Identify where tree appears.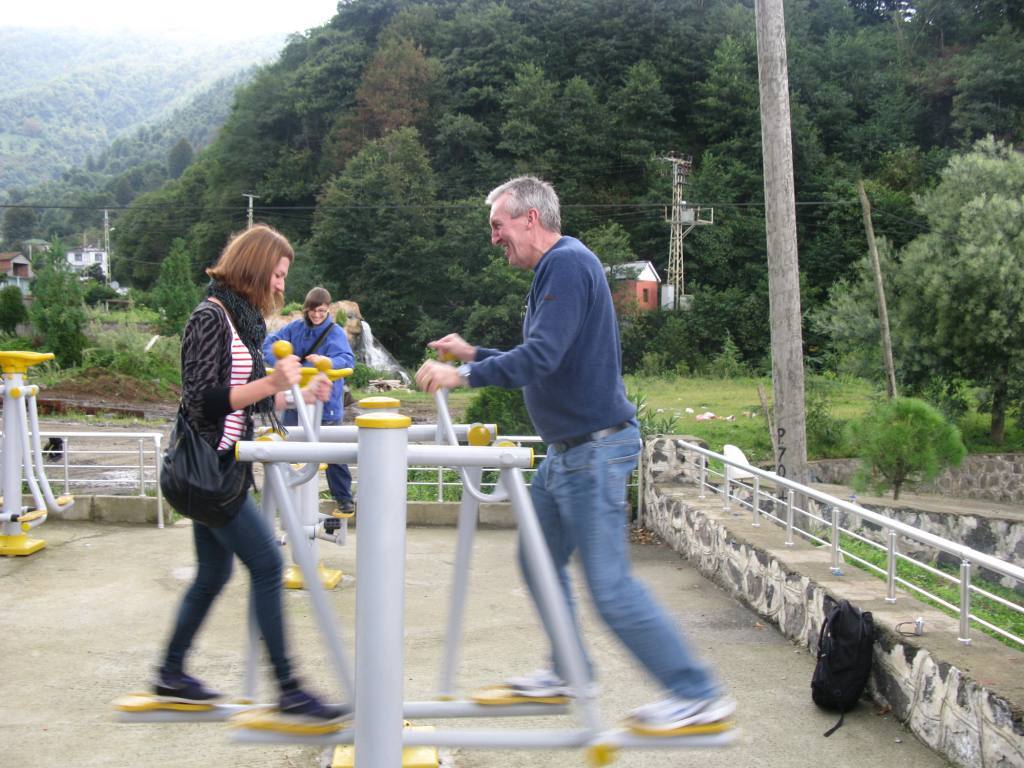
Appears at x1=464 y1=377 x2=545 y2=462.
